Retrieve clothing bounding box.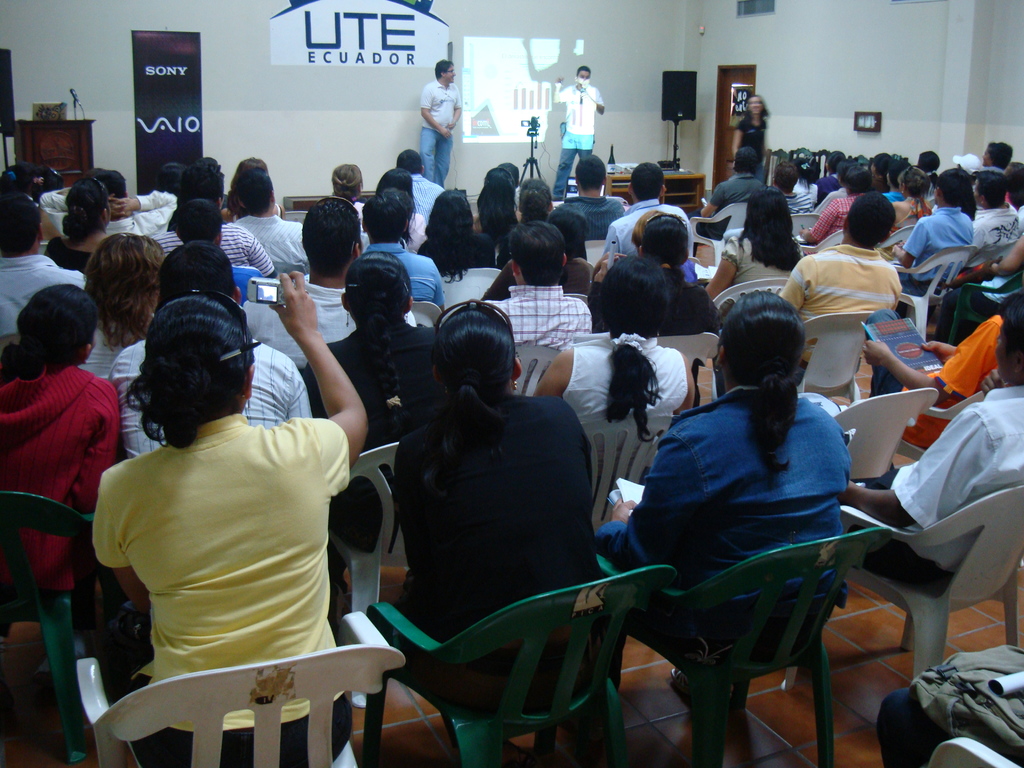
Bounding box: select_region(102, 328, 298, 463).
